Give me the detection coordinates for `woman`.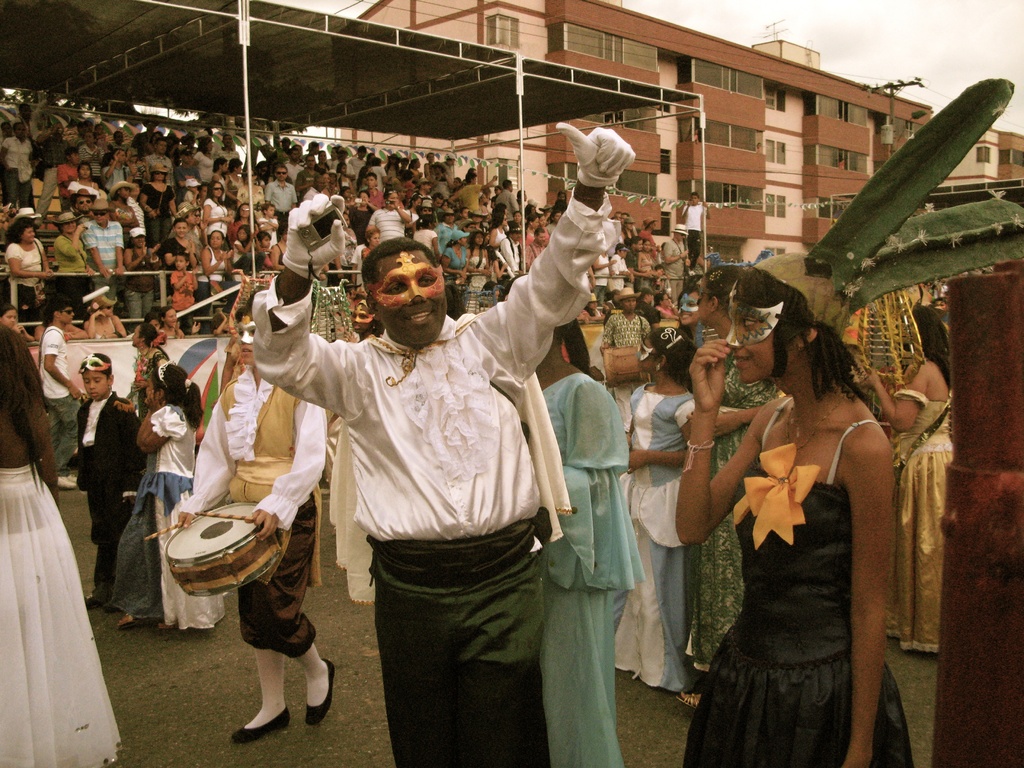
(336, 161, 349, 185).
